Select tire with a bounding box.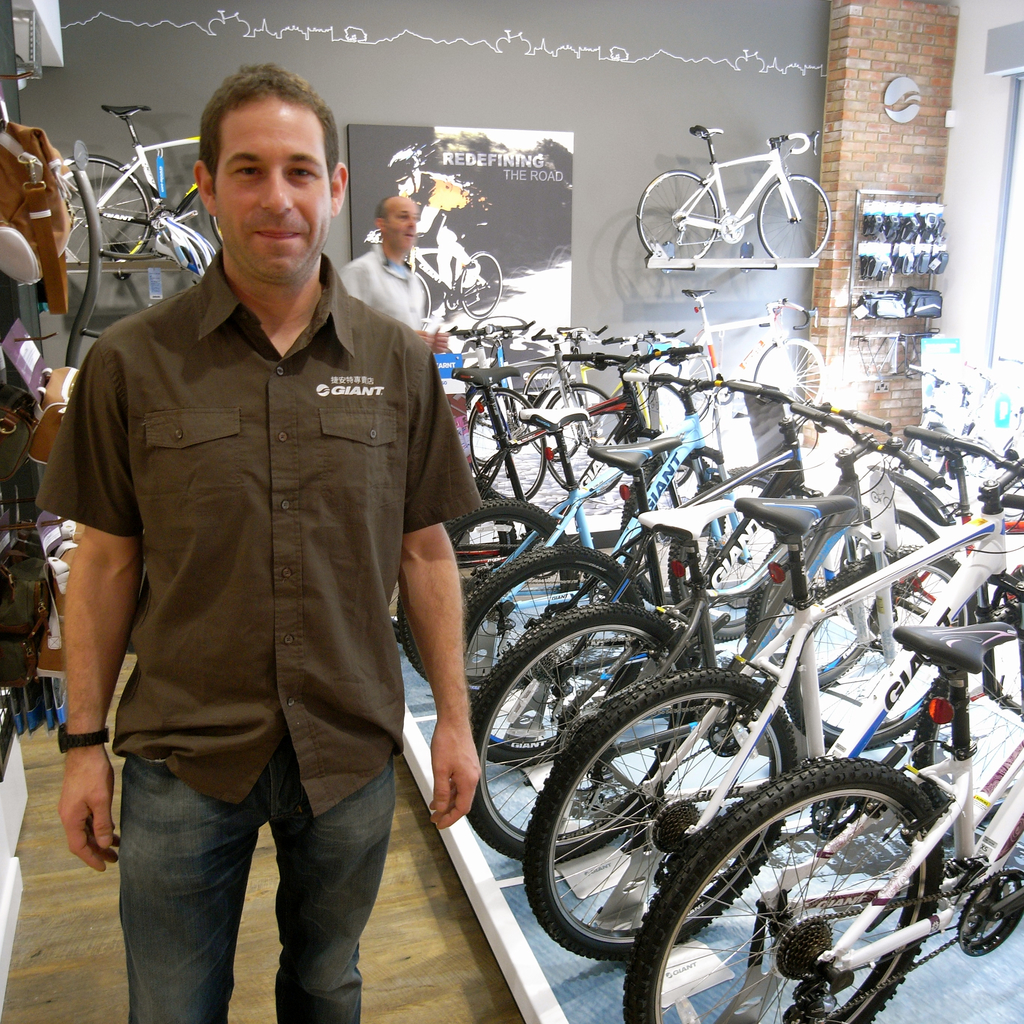
x1=461 y1=608 x2=696 y2=853.
